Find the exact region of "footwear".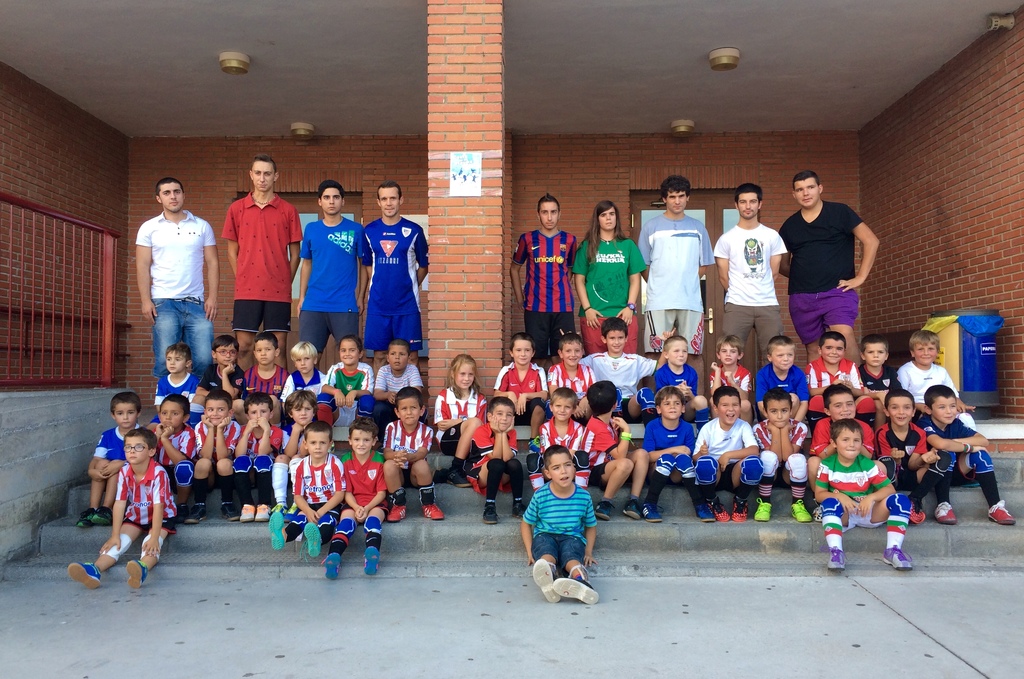
Exact region: pyautogui.locateOnScreen(908, 501, 925, 521).
